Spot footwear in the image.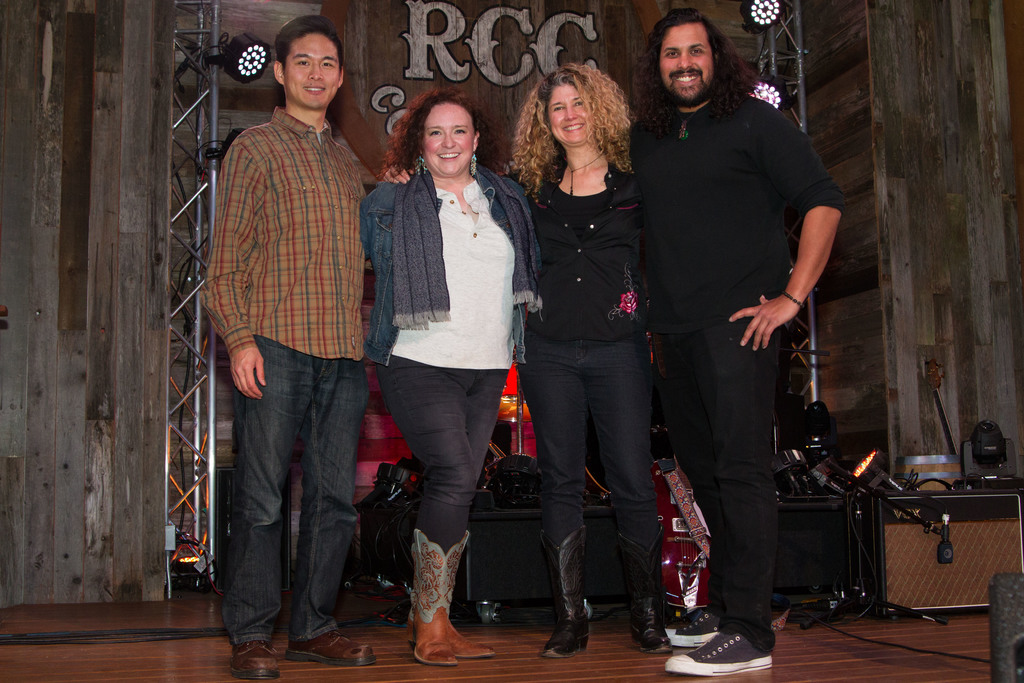
footwear found at box=[536, 527, 591, 662].
